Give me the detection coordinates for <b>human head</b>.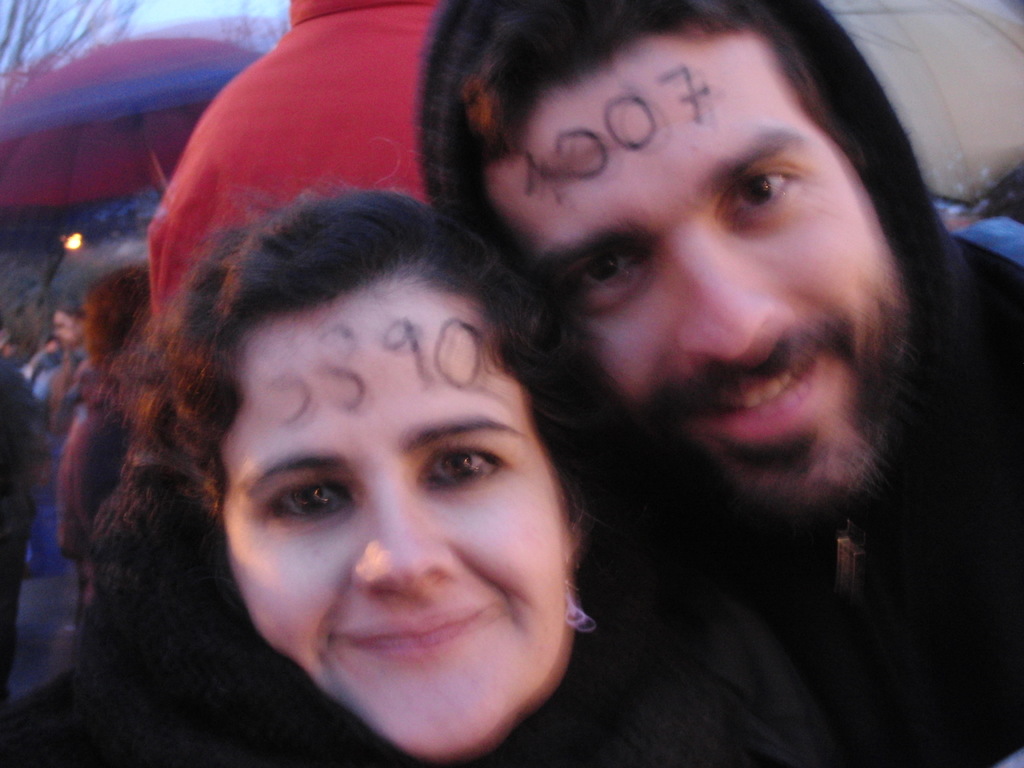
[80, 265, 150, 359].
